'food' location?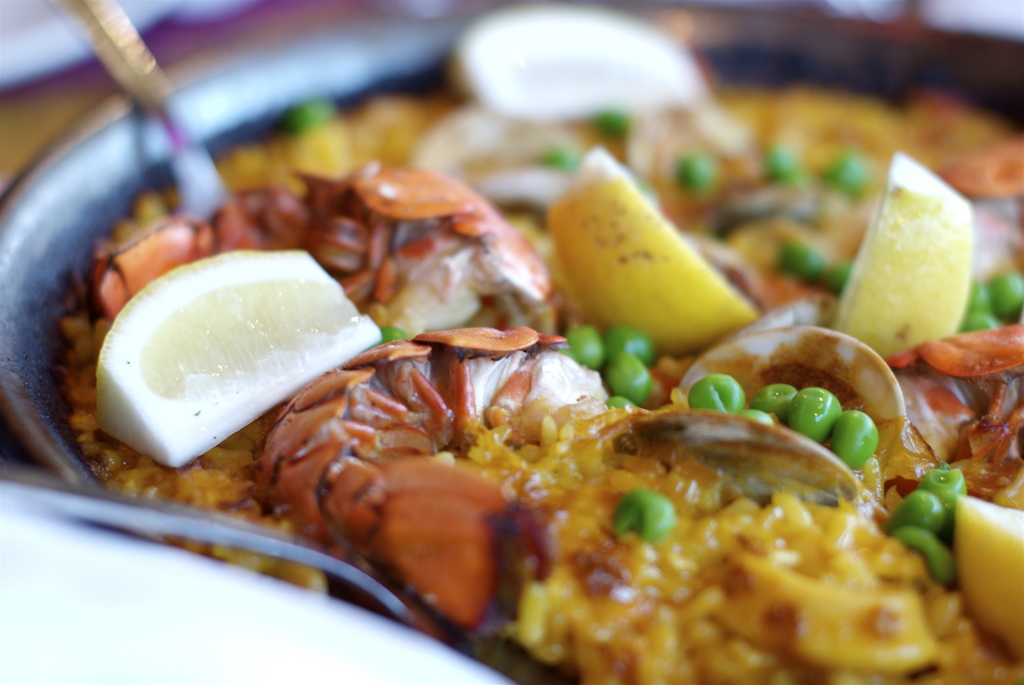
[62, 0, 1023, 684]
